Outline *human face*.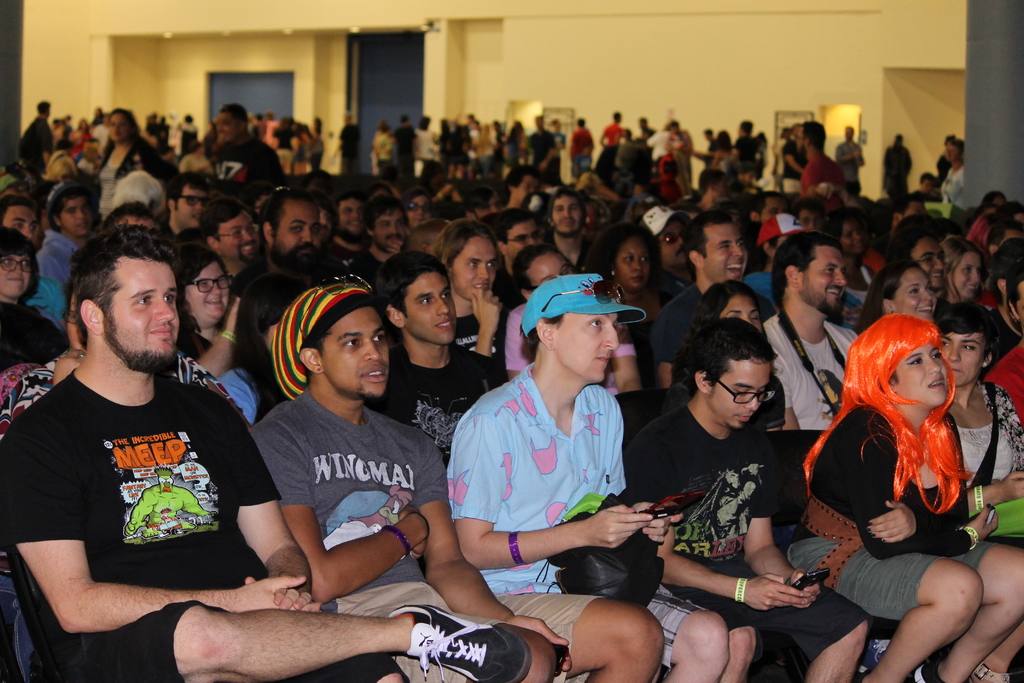
Outline: <bbox>184, 263, 228, 318</bbox>.
